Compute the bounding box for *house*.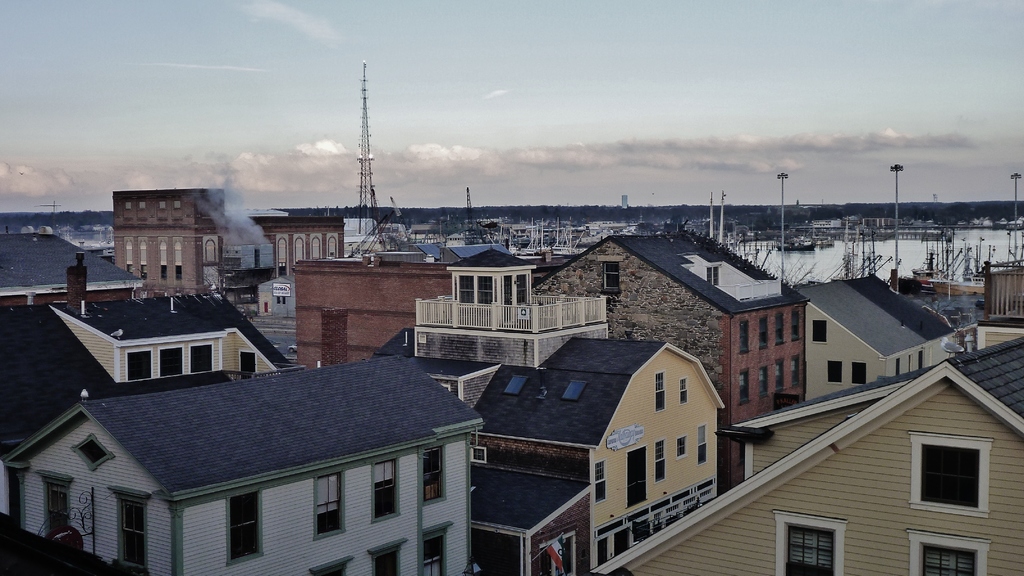
<region>989, 263, 1020, 344</region>.
